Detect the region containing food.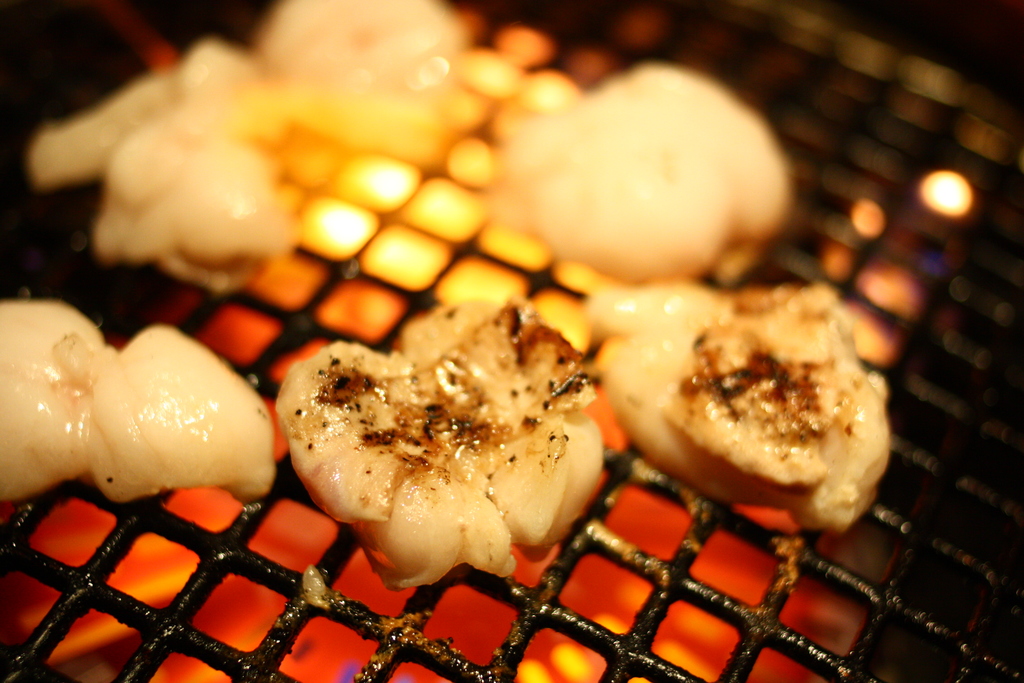
[492,59,796,284].
